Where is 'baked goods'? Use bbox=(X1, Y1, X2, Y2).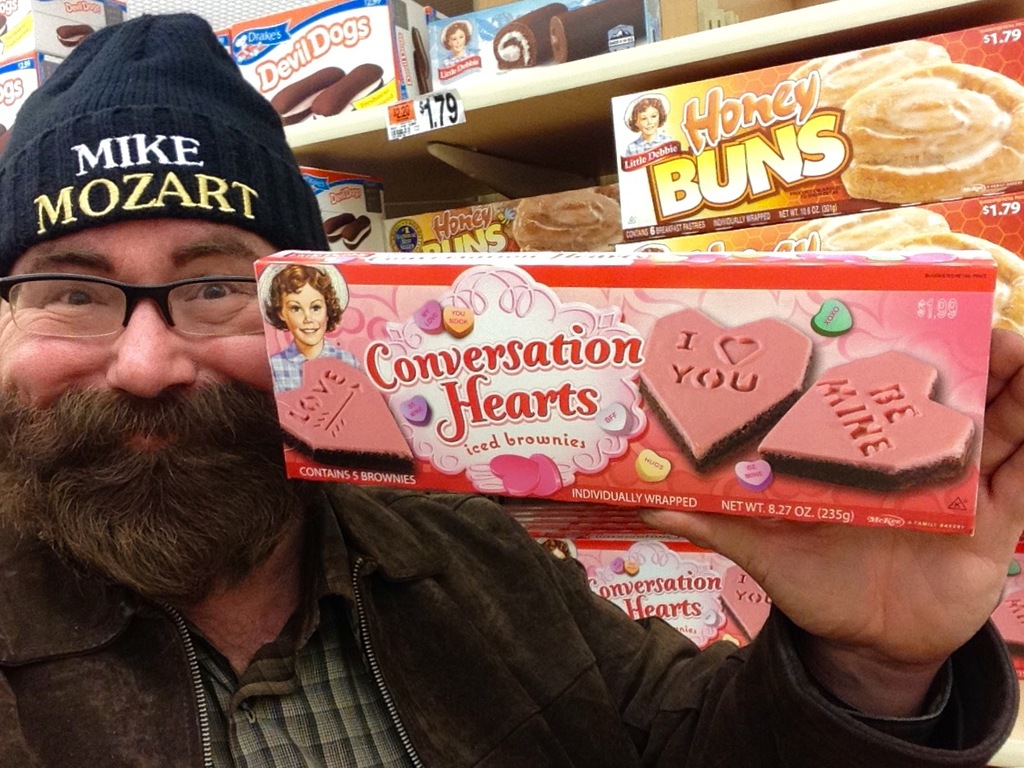
bbox=(783, 199, 1023, 340).
